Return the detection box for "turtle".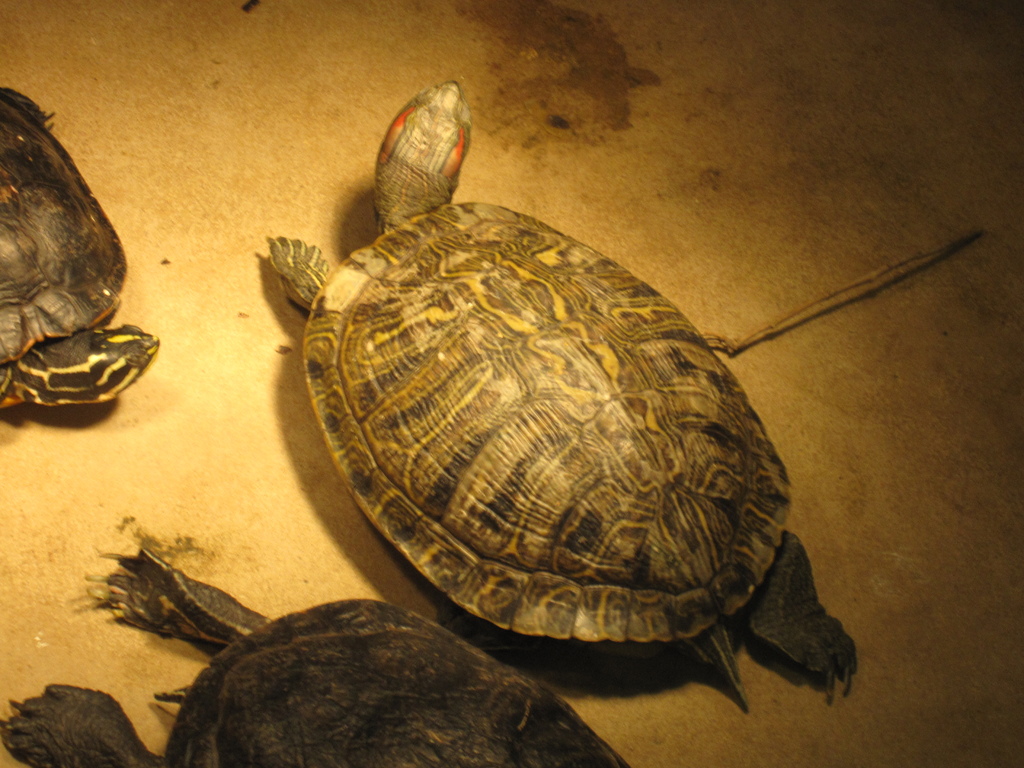
0, 550, 636, 767.
